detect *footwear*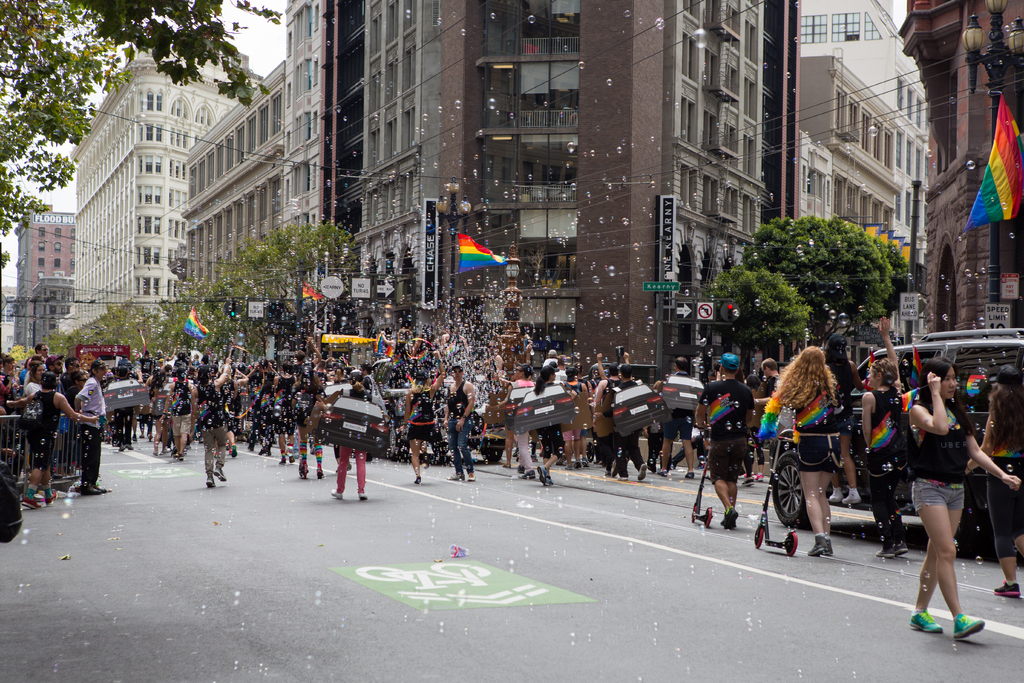
bbox=(329, 490, 341, 497)
